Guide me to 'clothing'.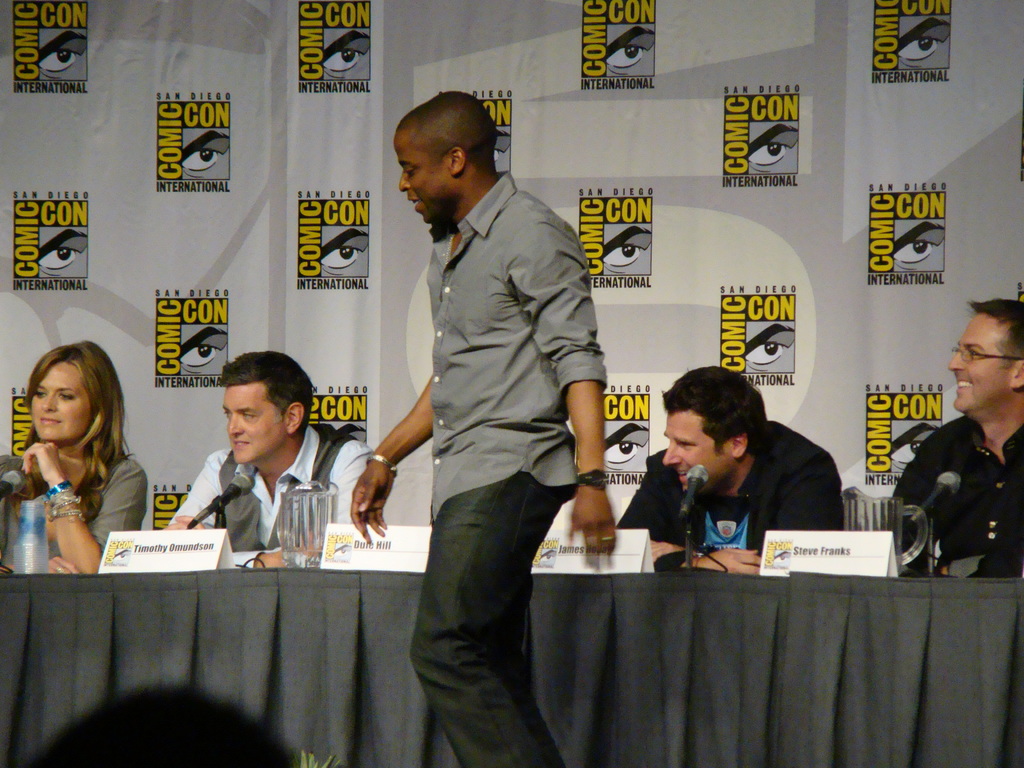
Guidance: (897,396,1017,586).
